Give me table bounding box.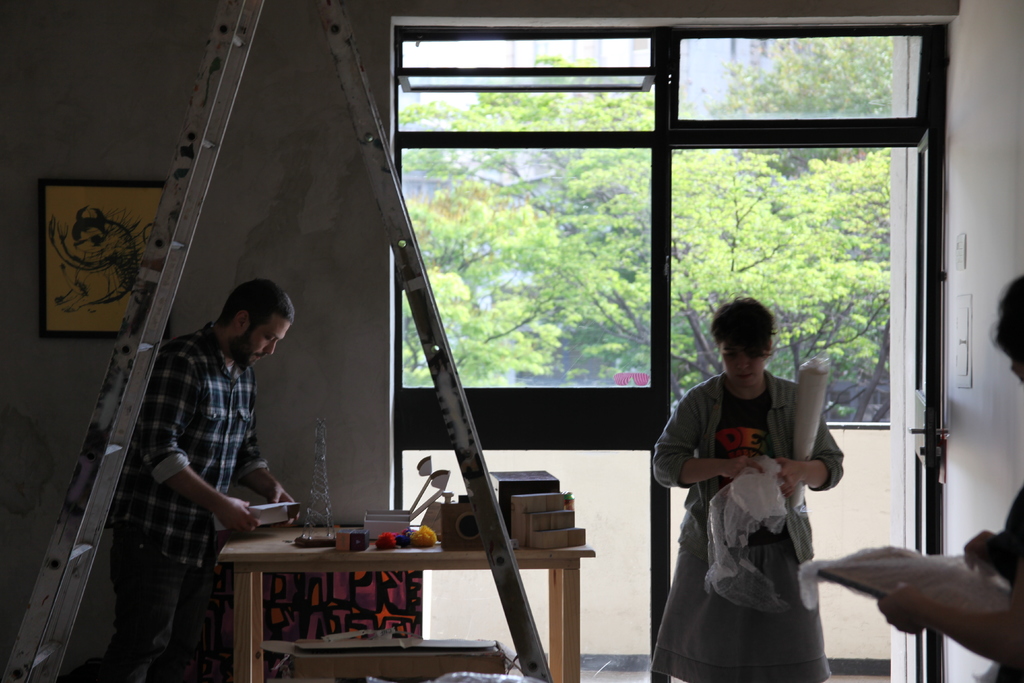
(x1=220, y1=525, x2=597, y2=682).
